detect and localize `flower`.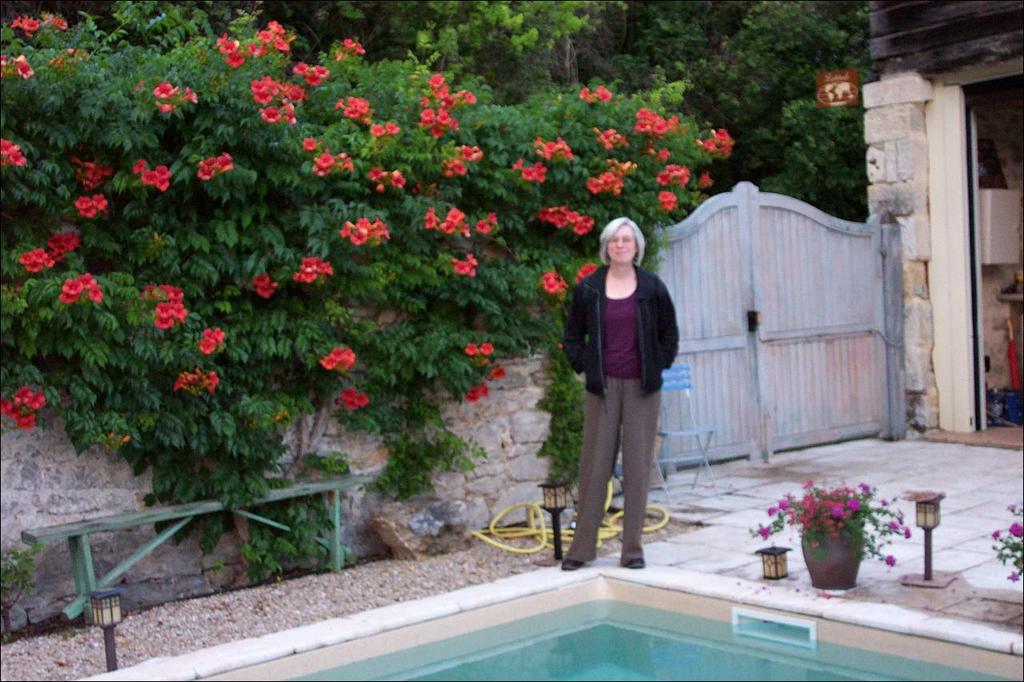
Localized at detection(1007, 526, 1023, 539).
